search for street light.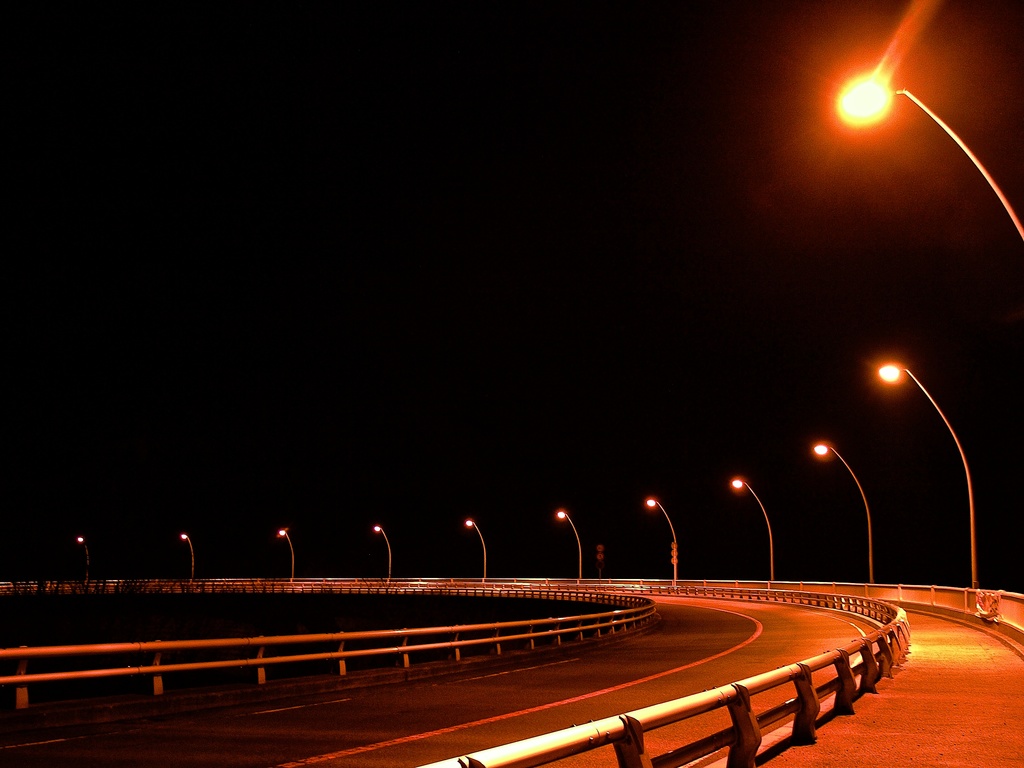
Found at bbox(641, 492, 686, 589).
